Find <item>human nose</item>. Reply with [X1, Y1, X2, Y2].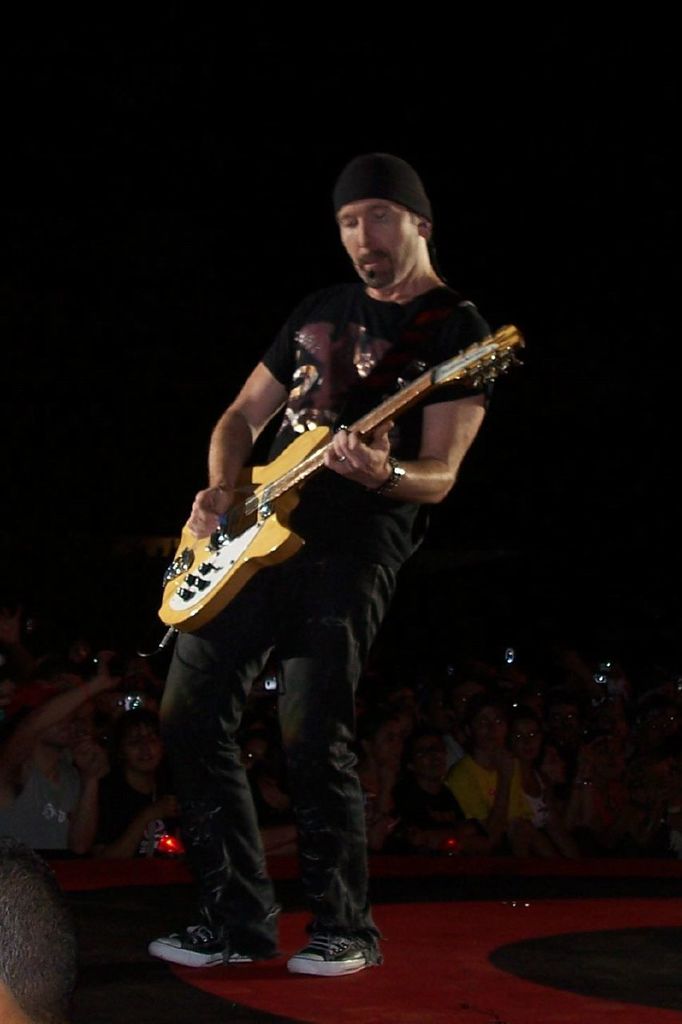
[358, 221, 372, 247].
